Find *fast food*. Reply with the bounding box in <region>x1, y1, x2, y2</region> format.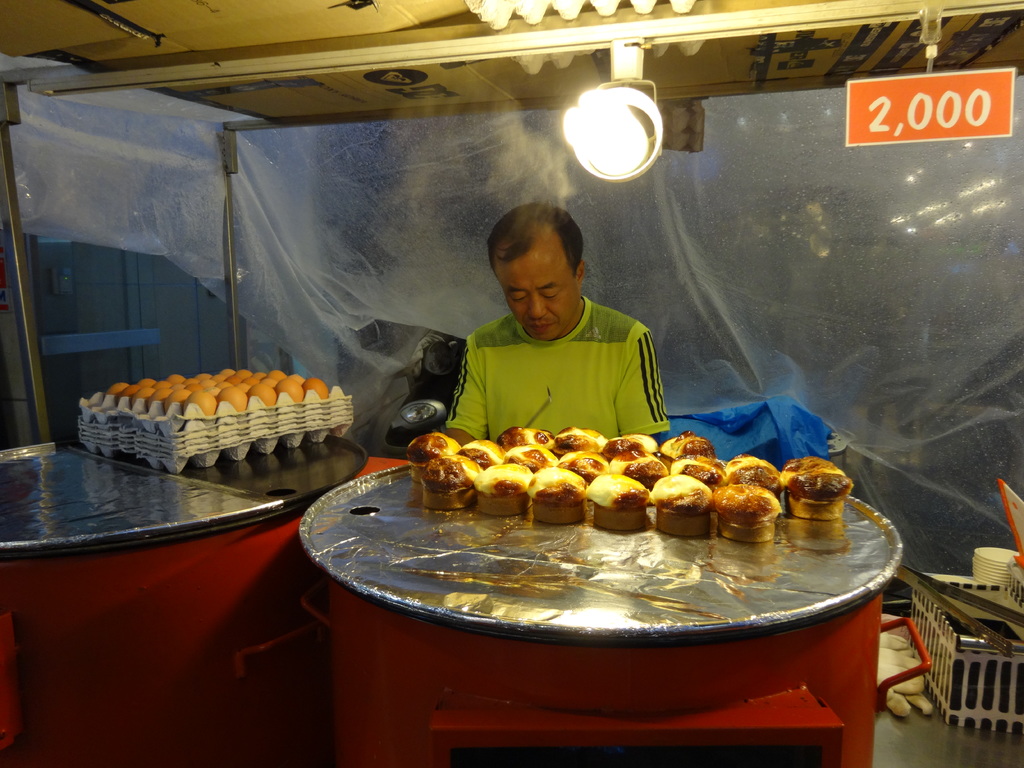
<region>716, 479, 780, 539</region>.
